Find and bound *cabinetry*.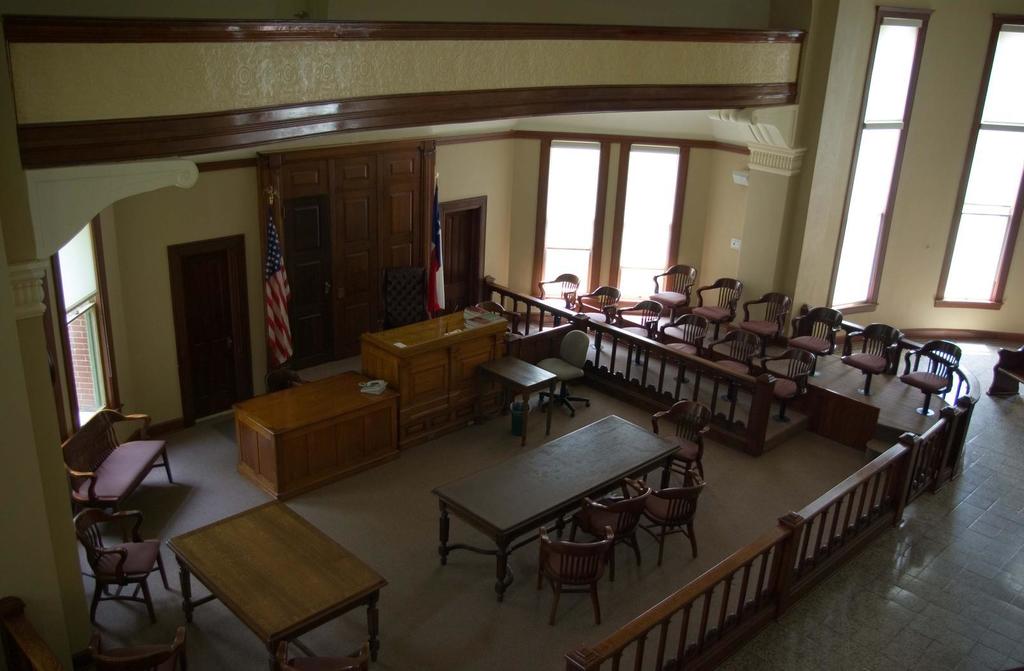
Bound: {"left": 241, "top": 425, "right": 277, "bottom": 478}.
